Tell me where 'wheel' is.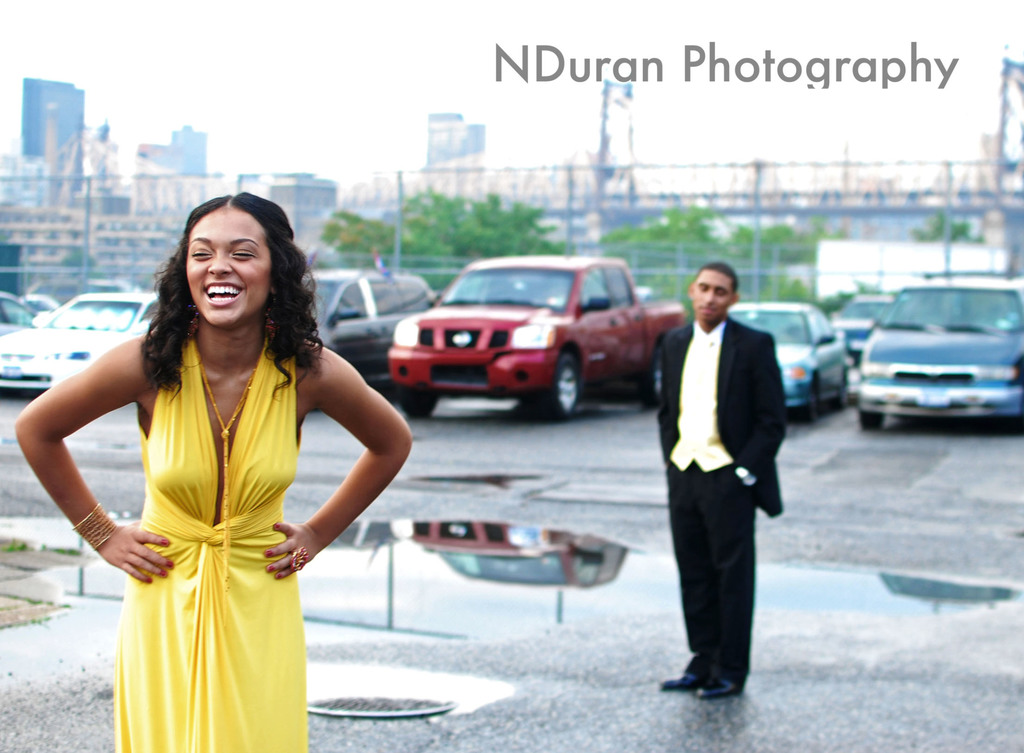
'wheel' is at bbox=[397, 384, 439, 415].
